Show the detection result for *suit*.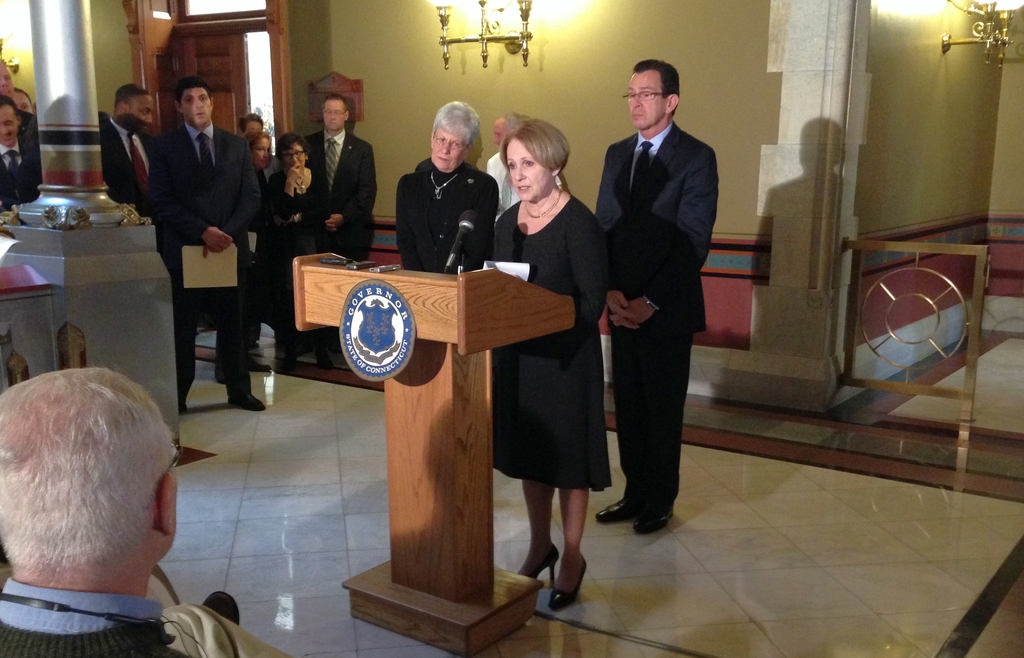
Rect(308, 125, 374, 264).
